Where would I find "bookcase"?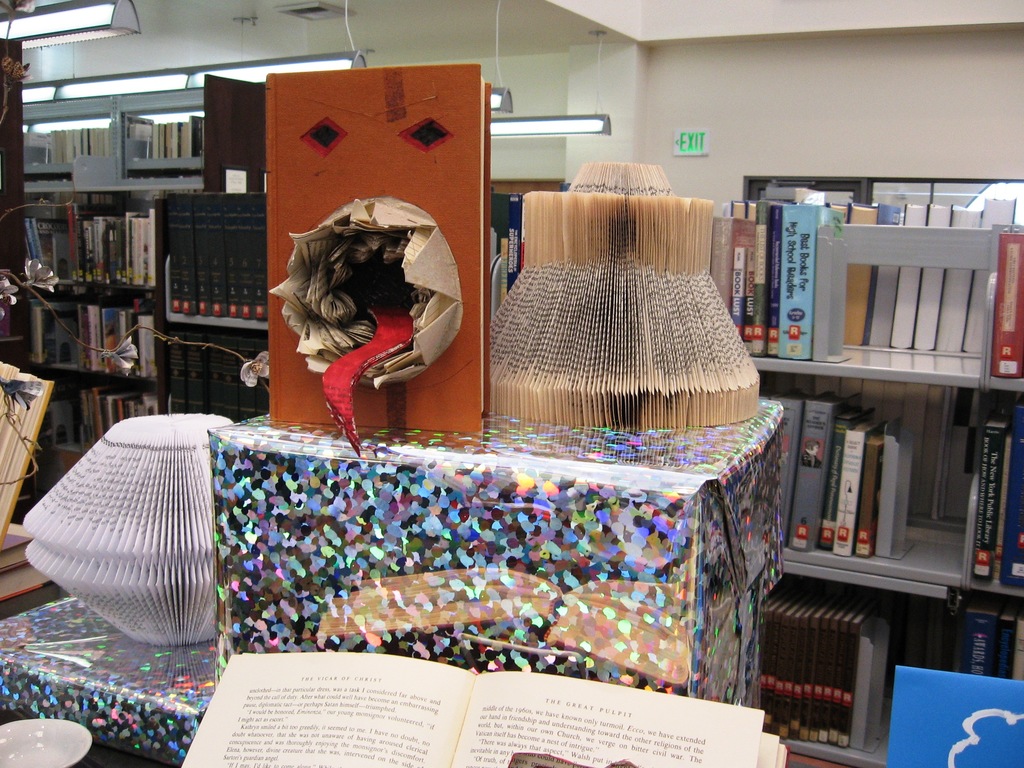
At [722, 122, 1012, 694].
